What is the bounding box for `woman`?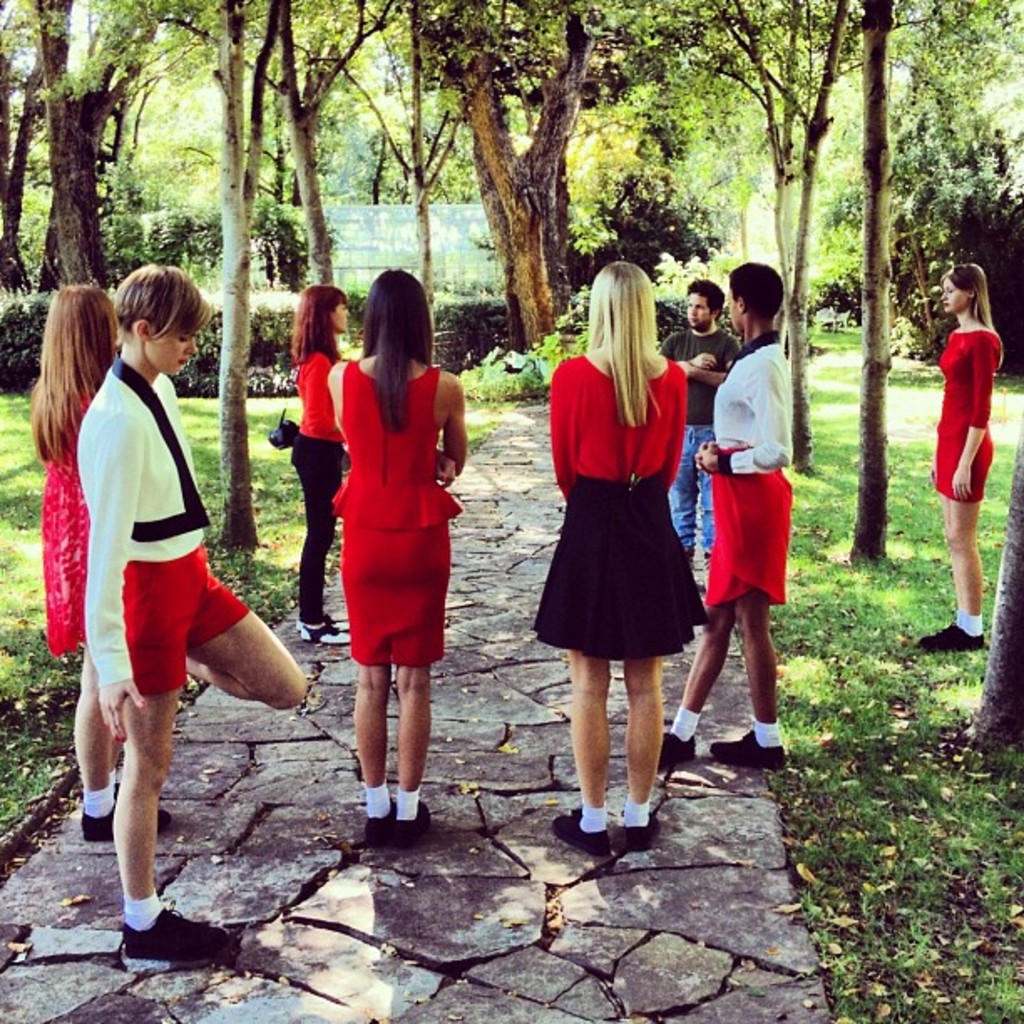
locate(659, 263, 793, 760).
